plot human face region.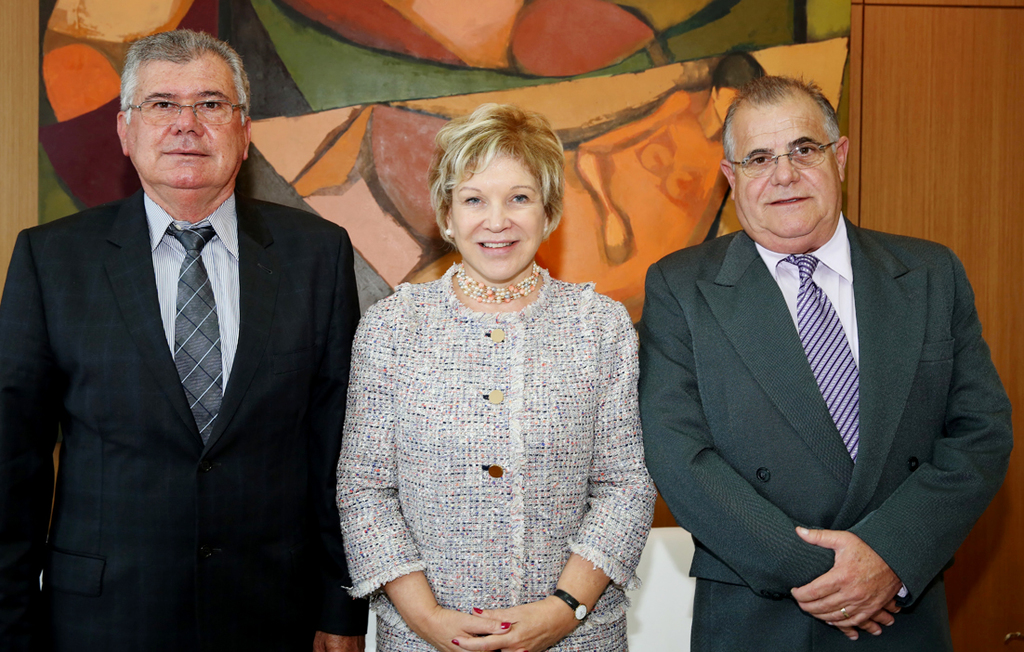
Plotted at bbox(727, 99, 834, 240).
